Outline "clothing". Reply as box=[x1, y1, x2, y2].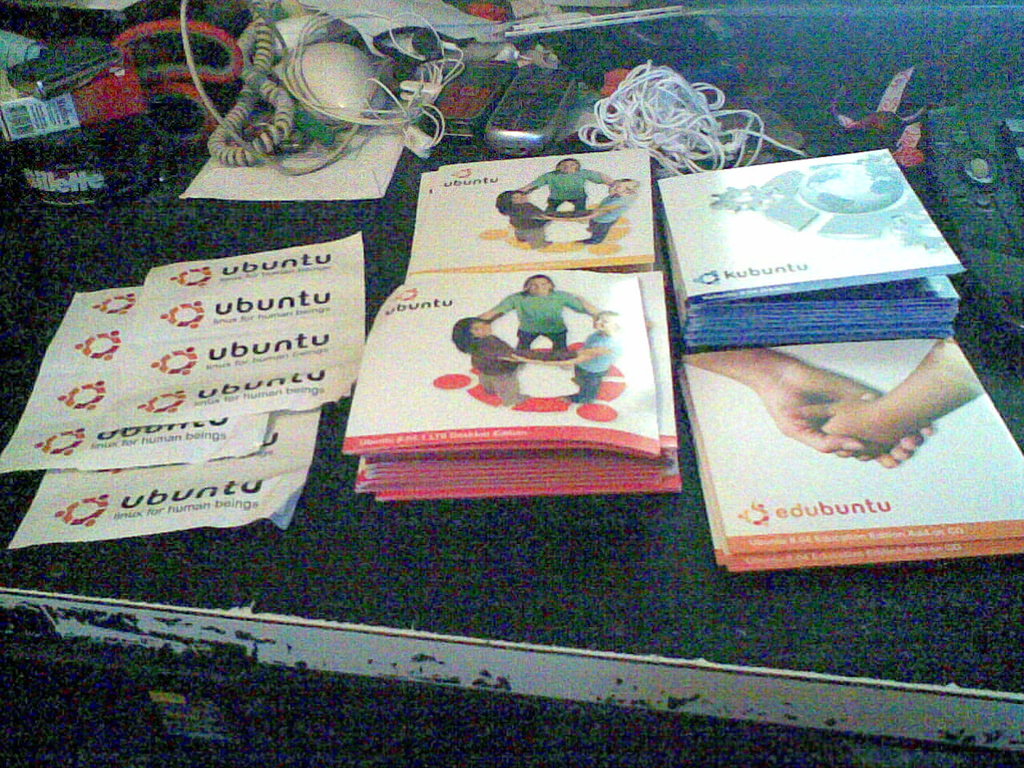
box=[597, 190, 629, 251].
